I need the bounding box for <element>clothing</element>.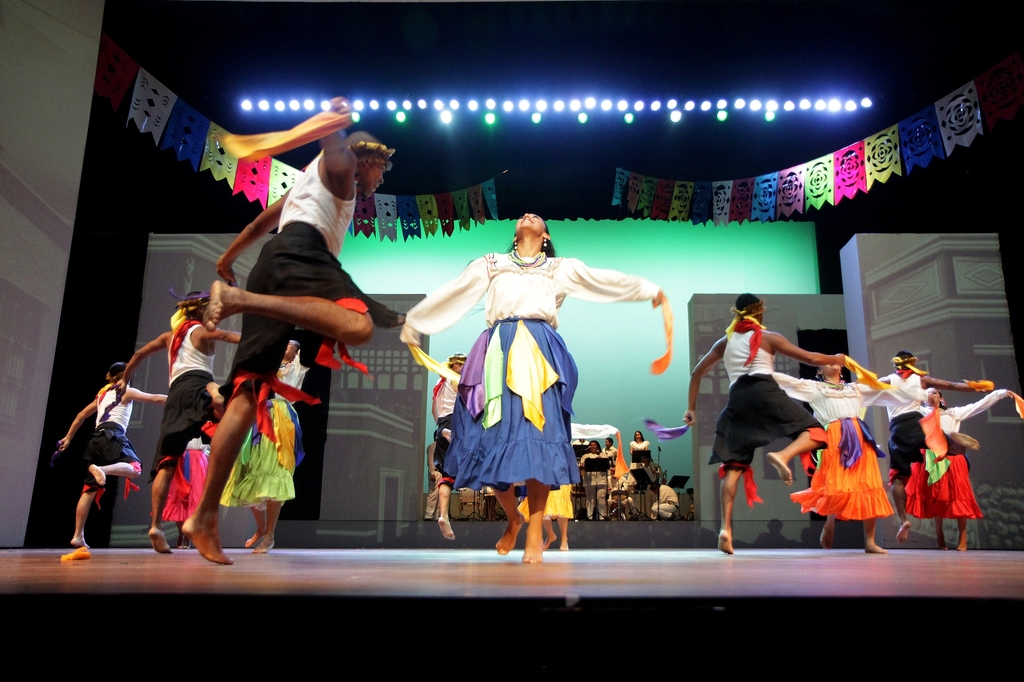
Here it is: rect(150, 370, 228, 481).
